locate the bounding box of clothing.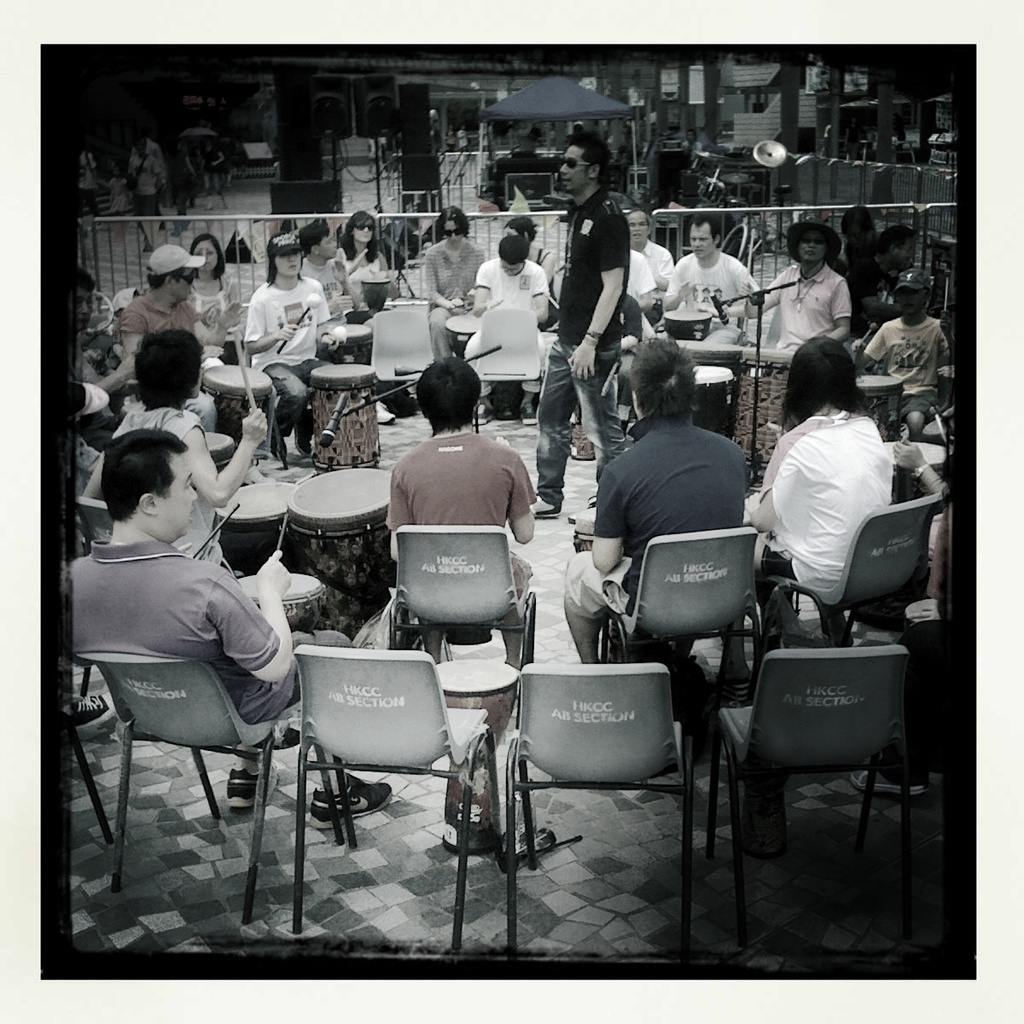
Bounding box: (left=303, top=262, right=346, bottom=320).
